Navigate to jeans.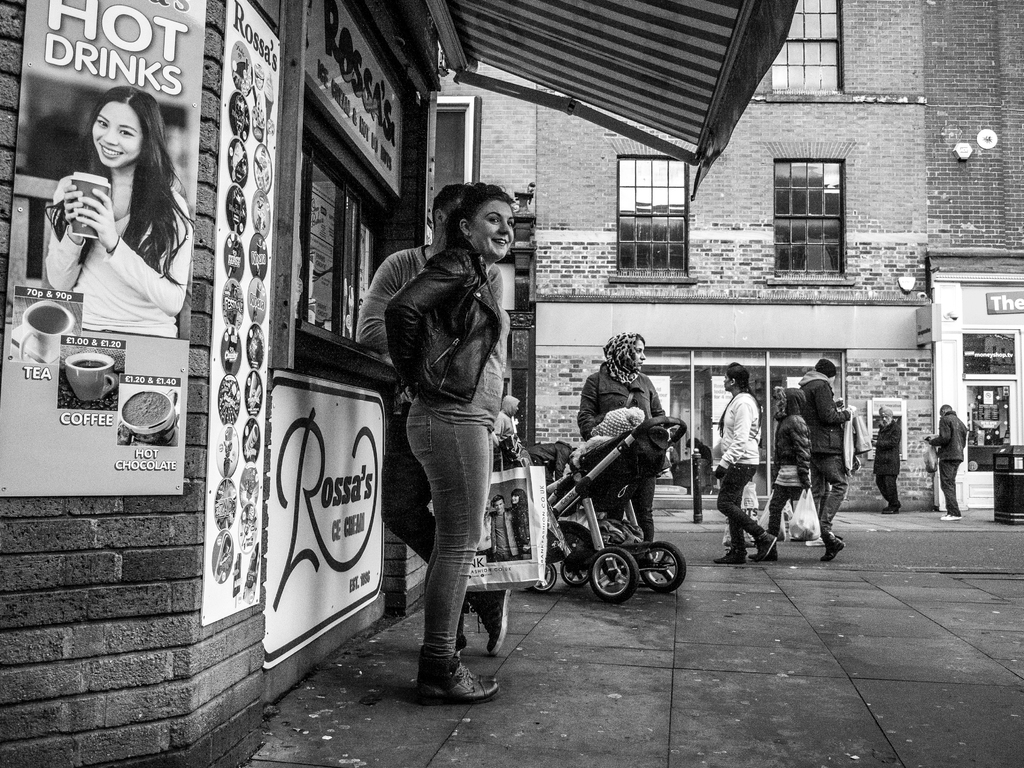
Navigation target: BBox(715, 463, 764, 550).
